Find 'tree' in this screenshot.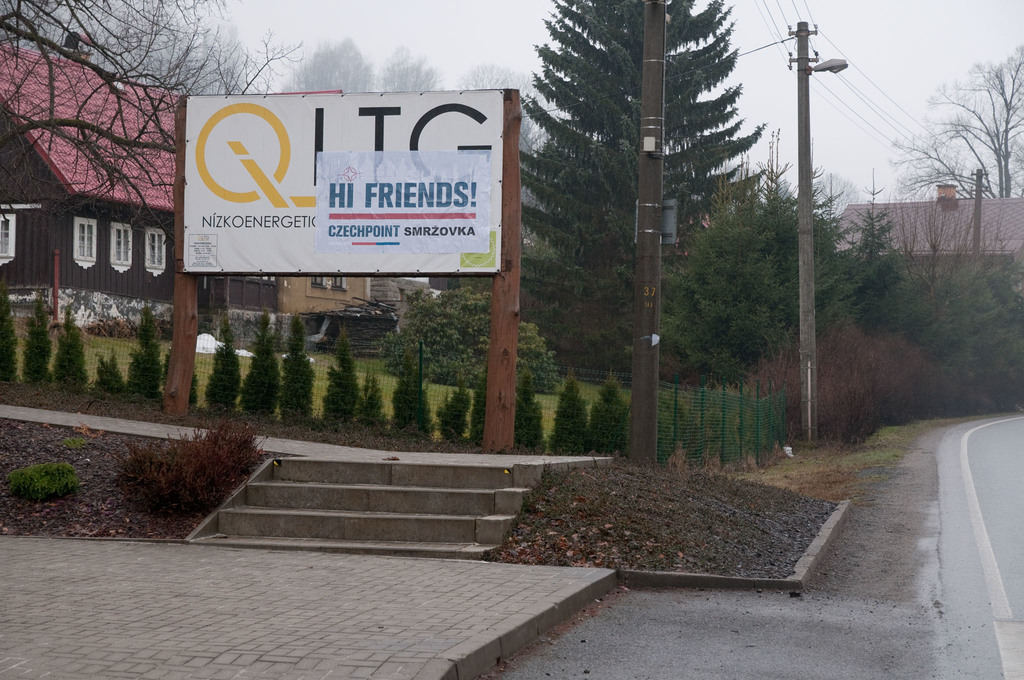
The bounding box for 'tree' is rect(519, 0, 766, 380).
